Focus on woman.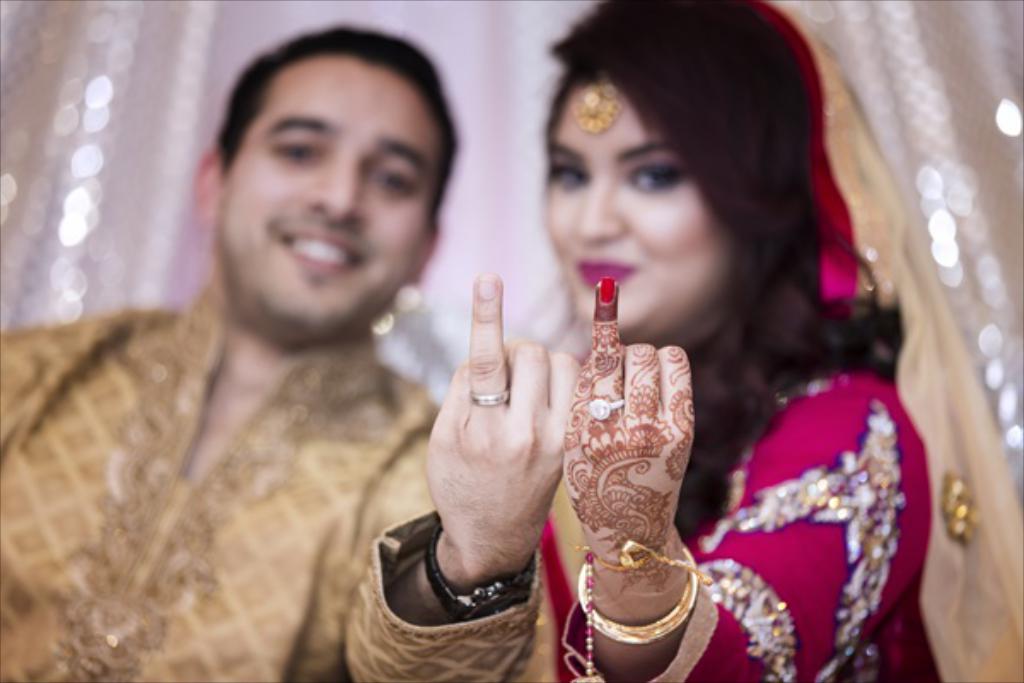
Focused at Rect(584, 106, 956, 676).
